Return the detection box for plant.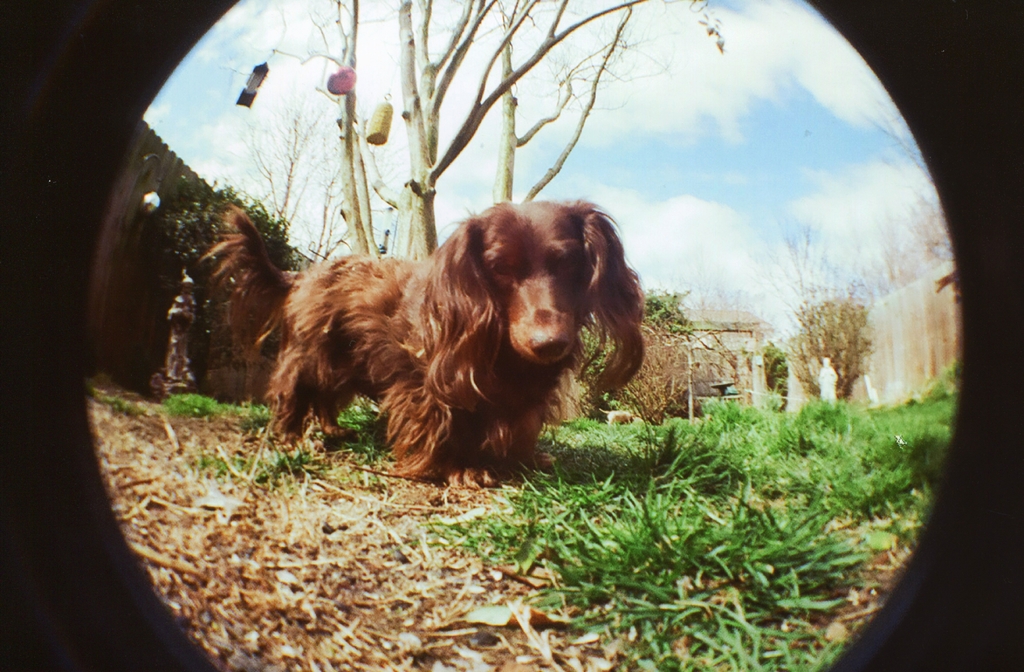
l=193, t=444, r=319, b=487.
